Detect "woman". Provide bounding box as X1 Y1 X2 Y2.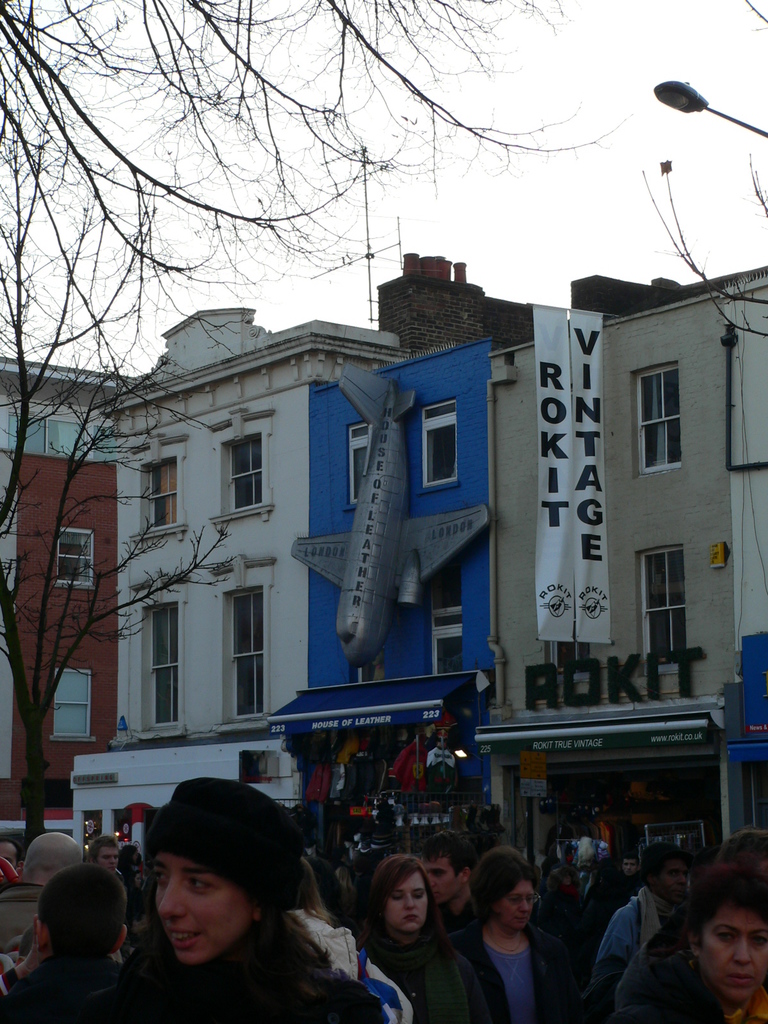
108 777 390 1023.
